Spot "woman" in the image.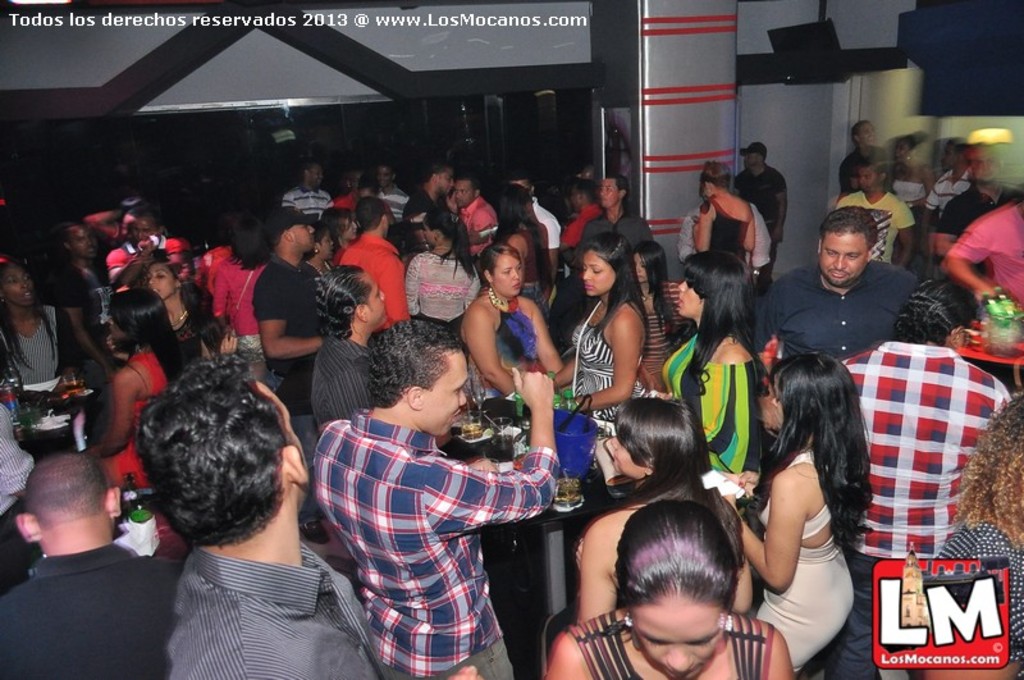
"woman" found at box(497, 187, 548, 327).
